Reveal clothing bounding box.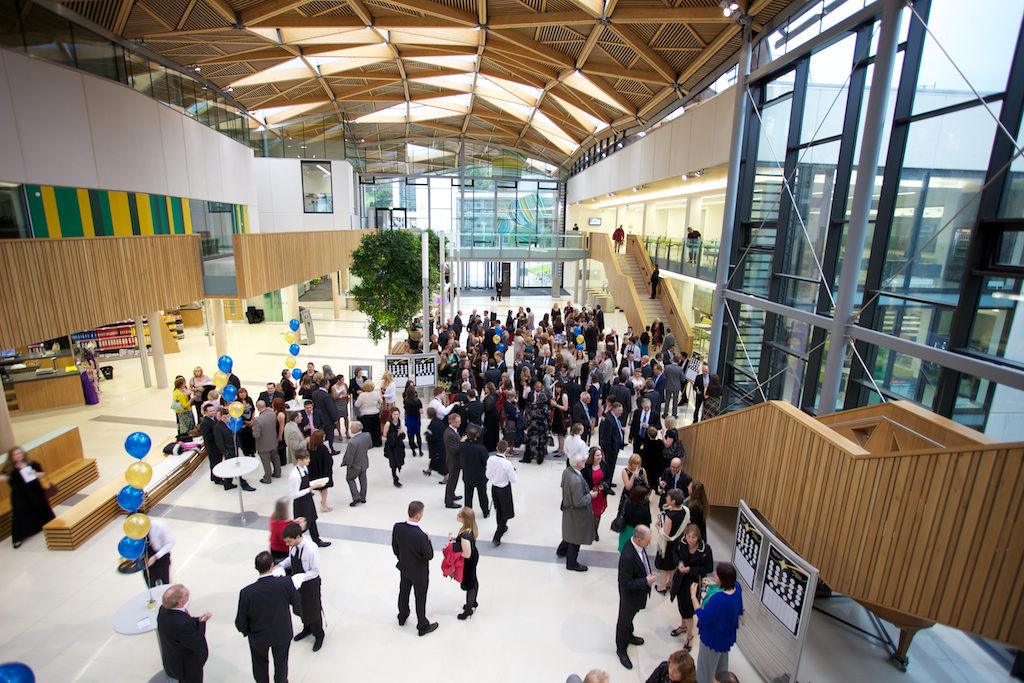
Revealed: region(683, 227, 701, 258).
